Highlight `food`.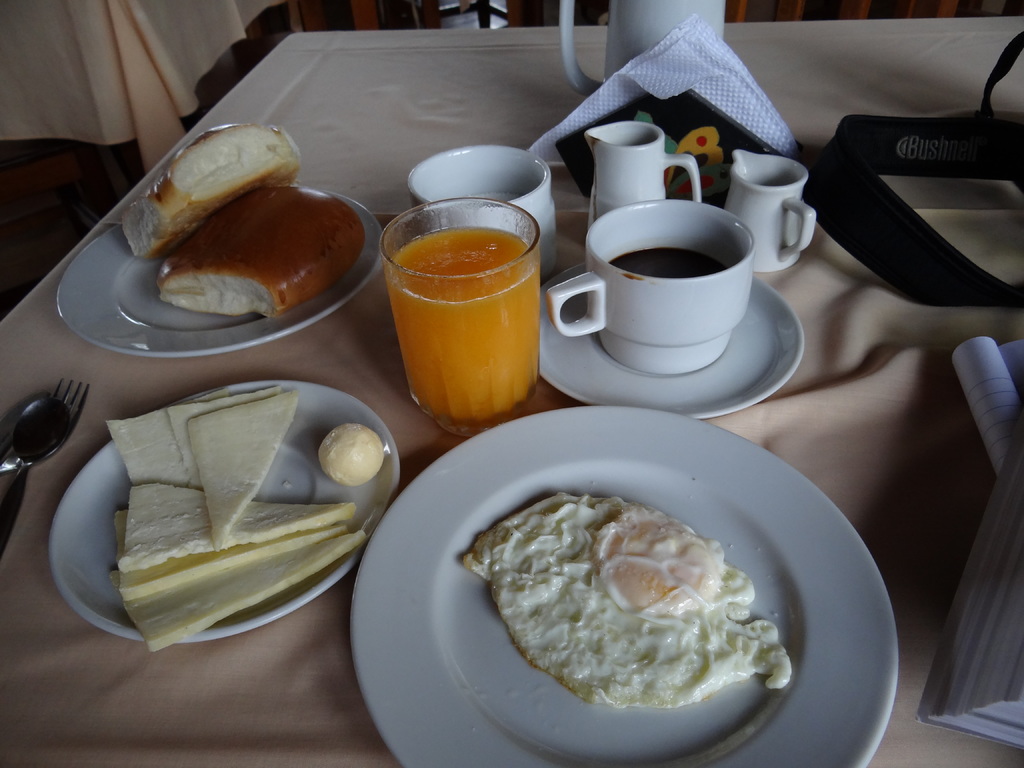
Highlighted region: (112,505,348,604).
